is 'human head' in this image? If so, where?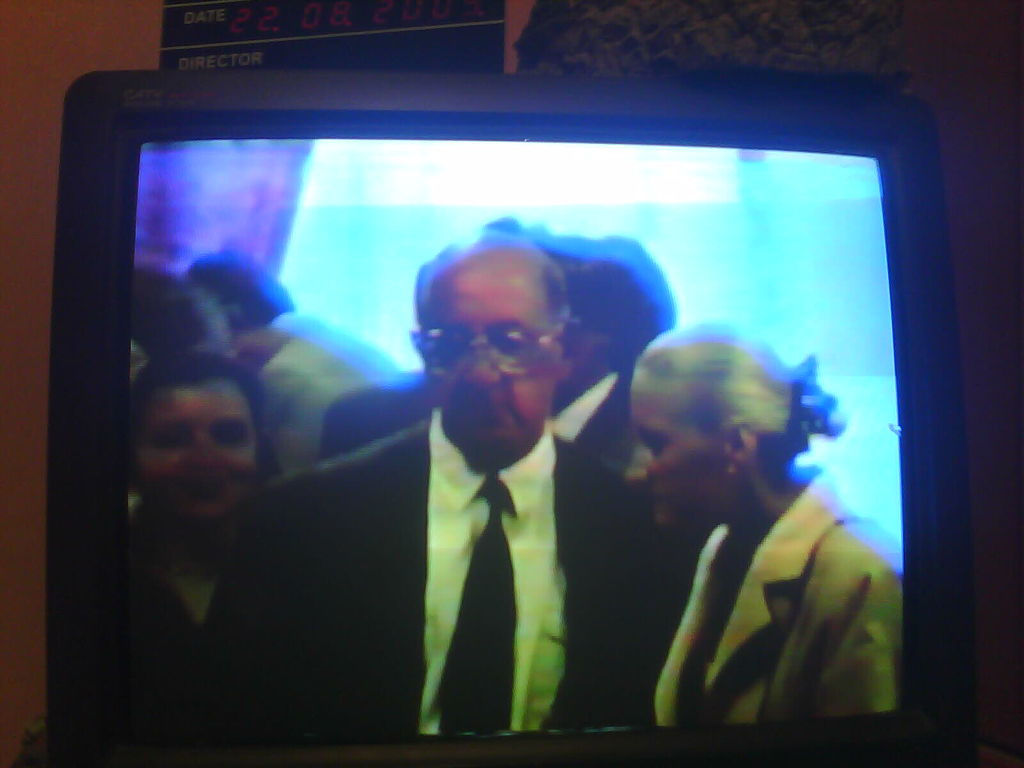
Yes, at <region>546, 236, 674, 412</region>.
